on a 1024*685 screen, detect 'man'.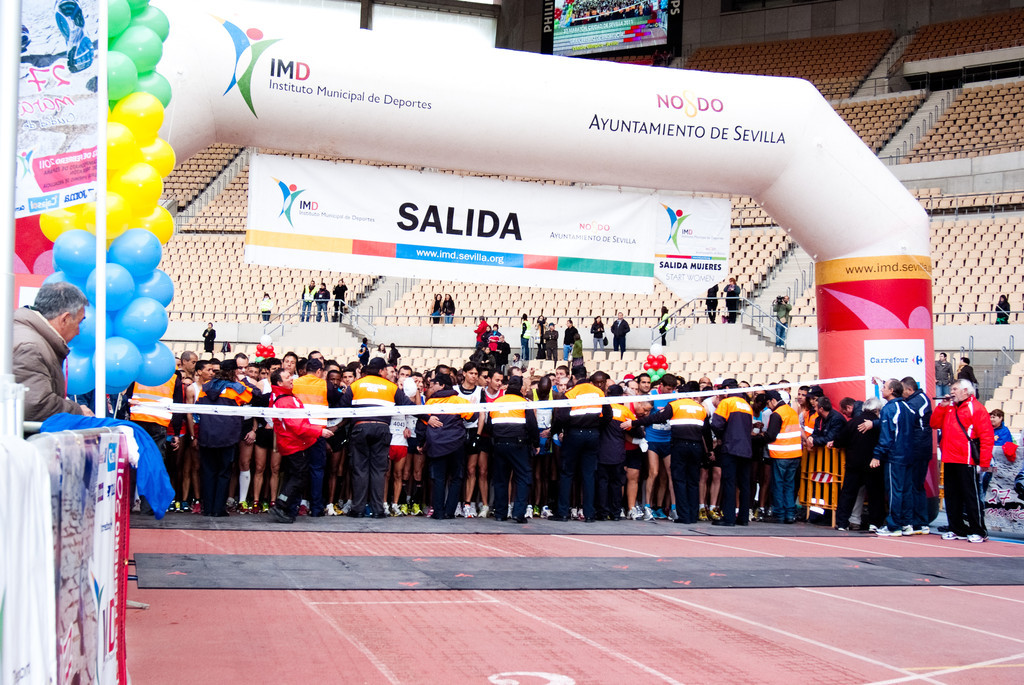
bbox(319, 271, 356, 317).
